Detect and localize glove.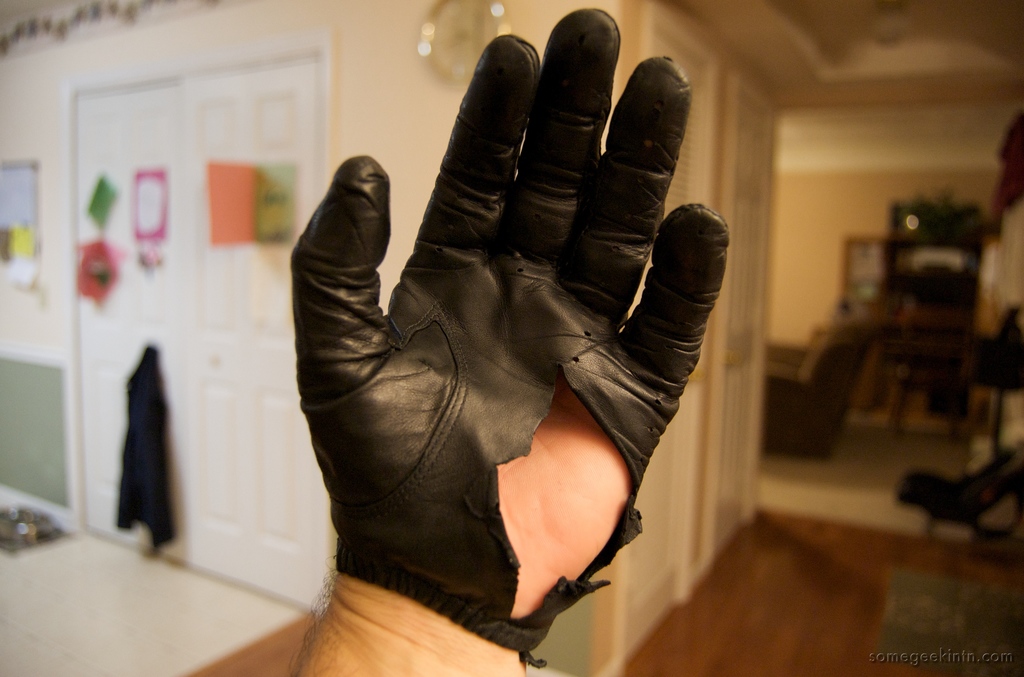
Localized at Rect(288, 4, 730, 666).
